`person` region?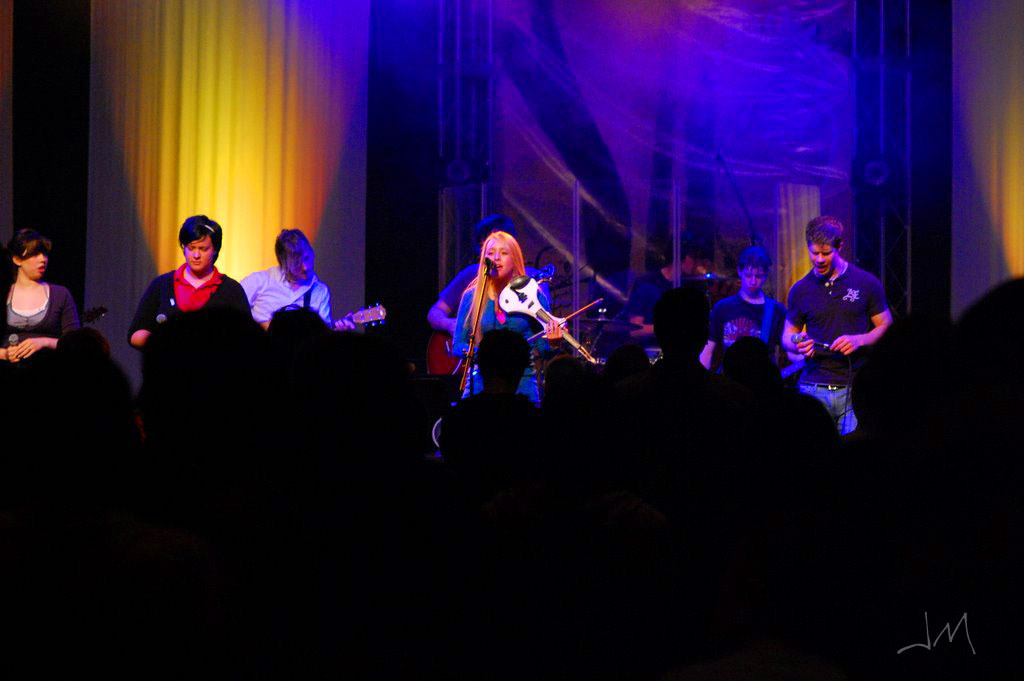
region(127, 214, 245, 345)
